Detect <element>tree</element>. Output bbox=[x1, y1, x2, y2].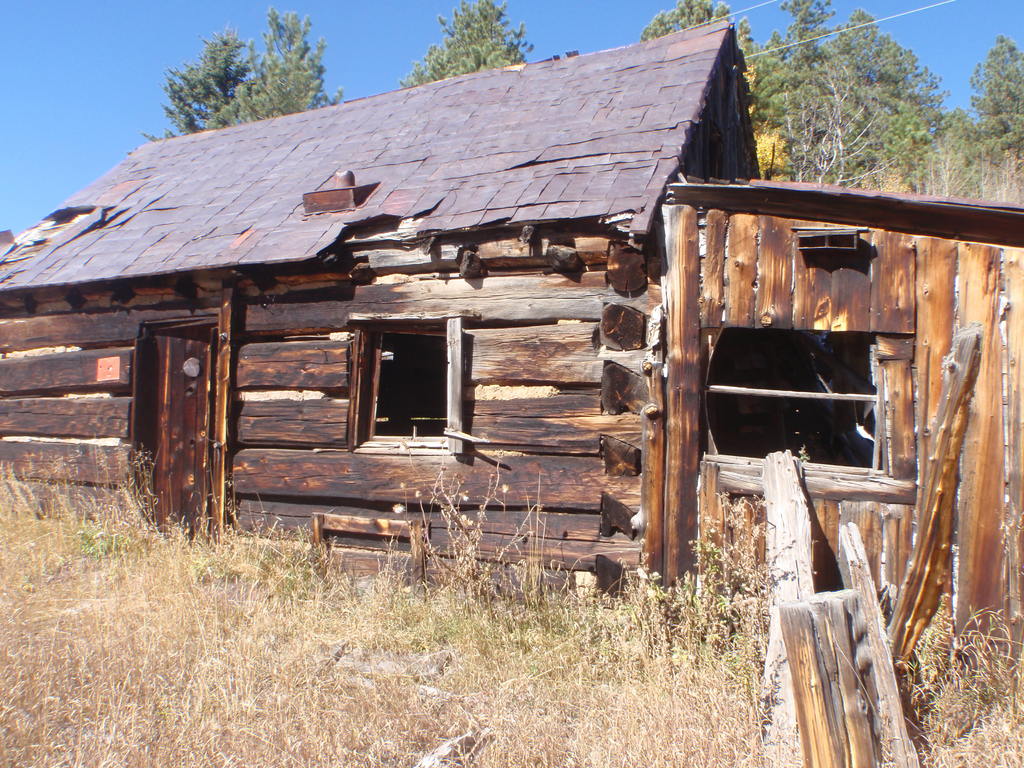
bbox=[925, 118, 1023, 200].
